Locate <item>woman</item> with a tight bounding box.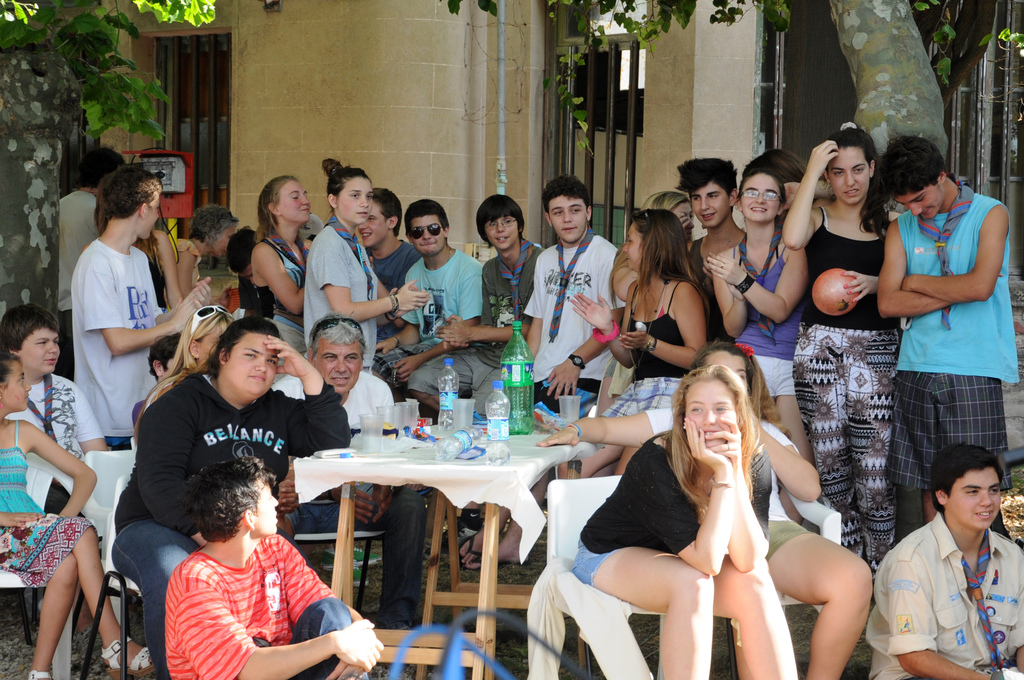
bbox(140, 299, 246, 412).
